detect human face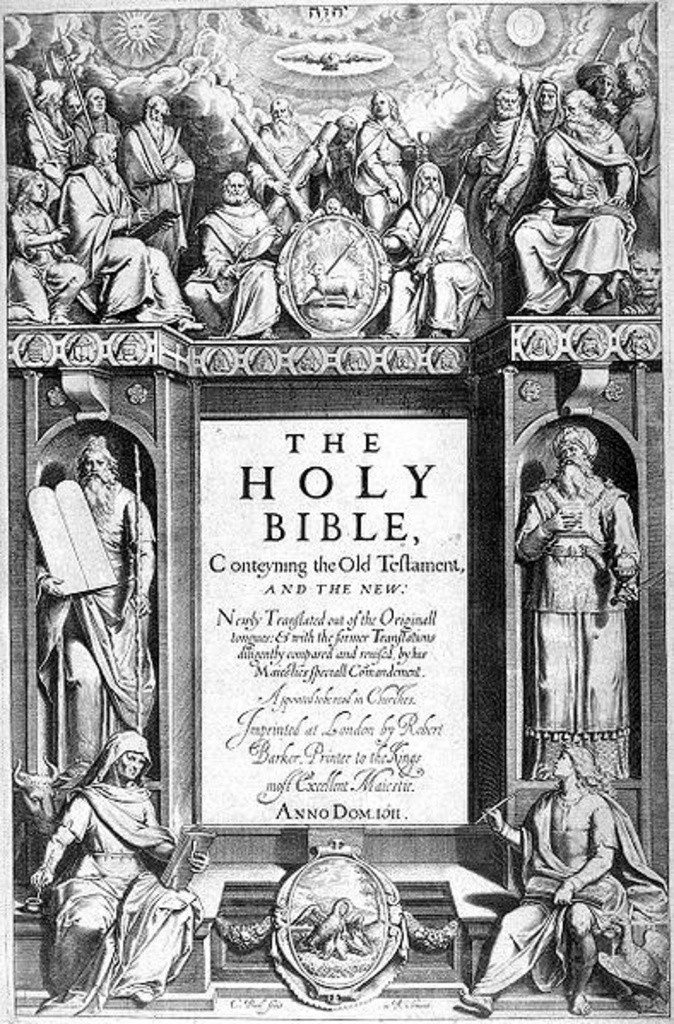
500:97:513:111
